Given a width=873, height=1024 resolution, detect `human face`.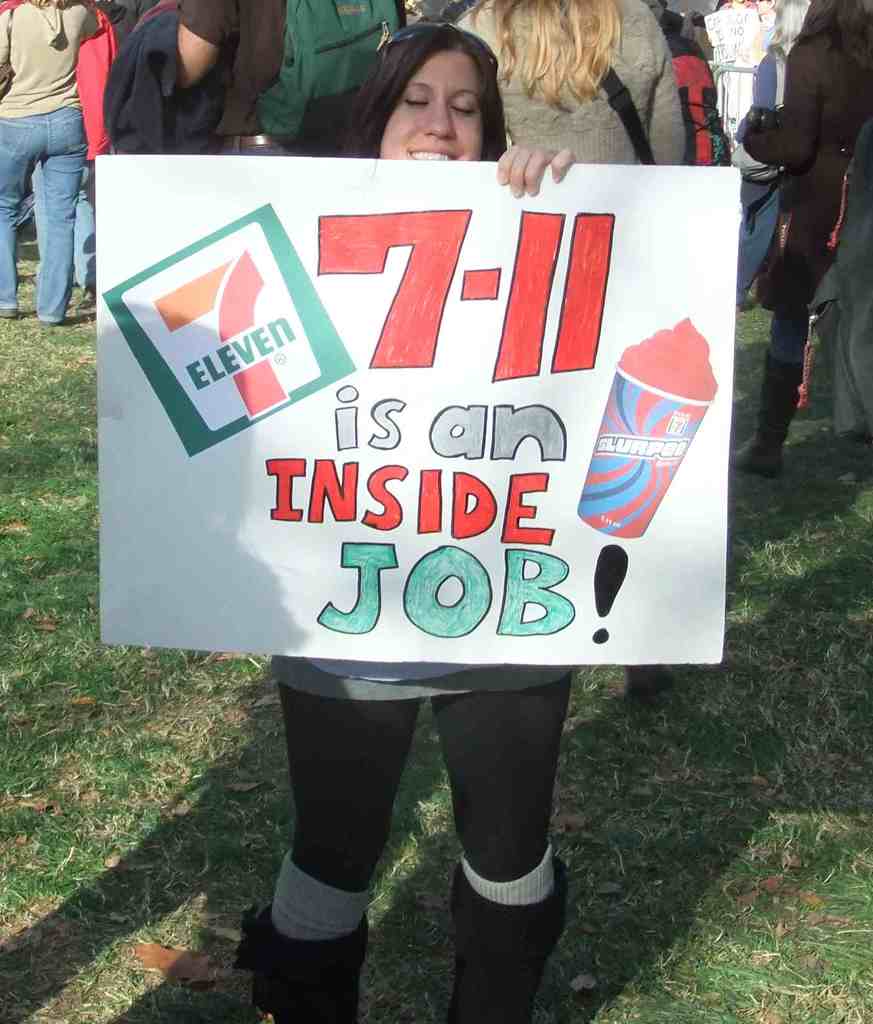
BBox(364, 29, 518, 144).
